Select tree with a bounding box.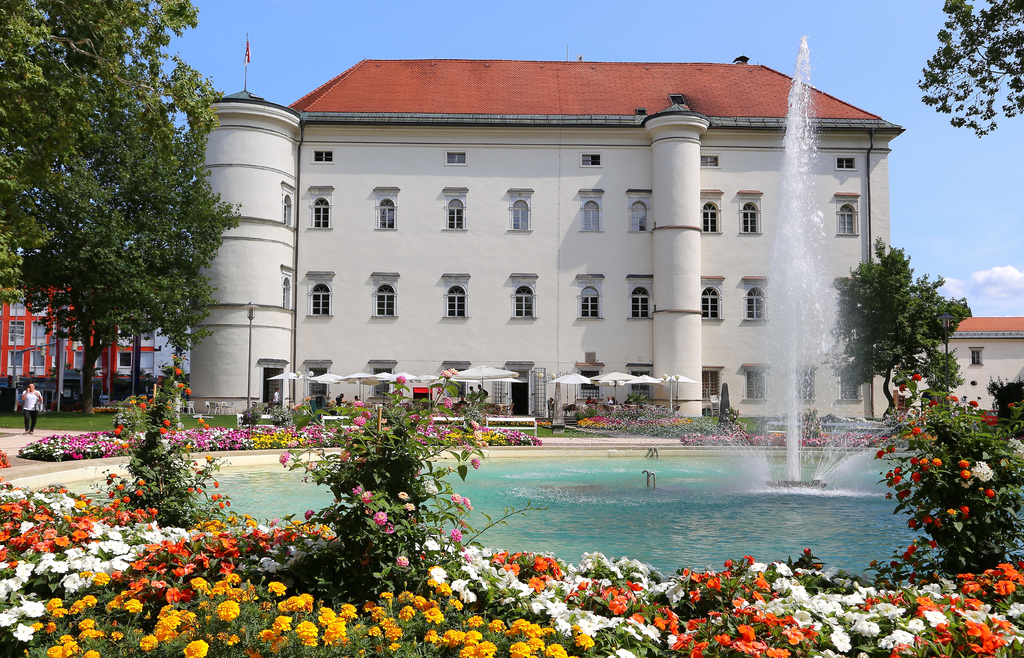
{"x1": 911, "y1": 0, "x2": 1023, "y2": 138}.
